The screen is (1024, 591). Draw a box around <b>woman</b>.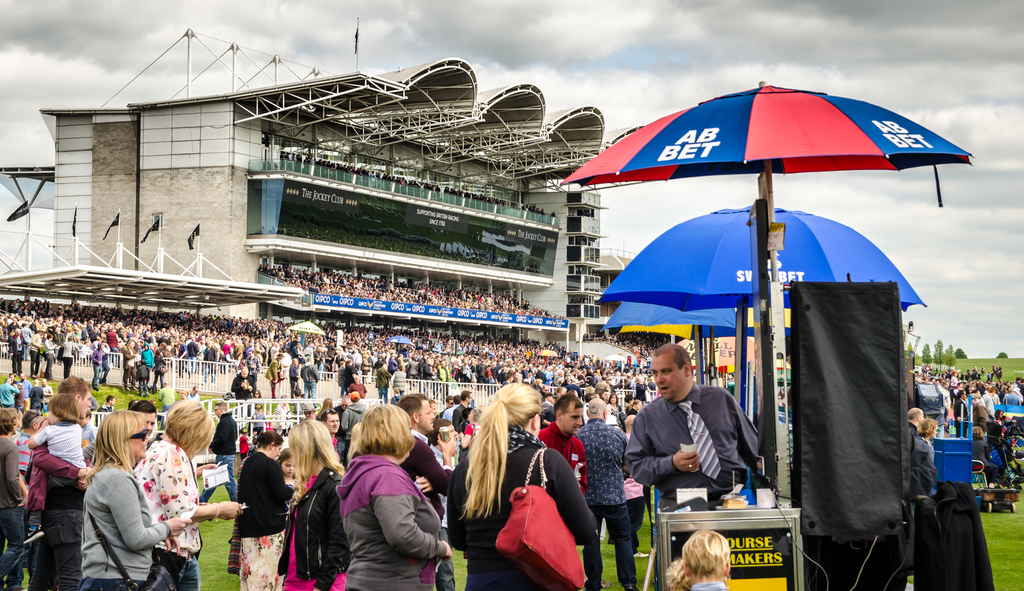
bbox(972, 431, 995, 480).
